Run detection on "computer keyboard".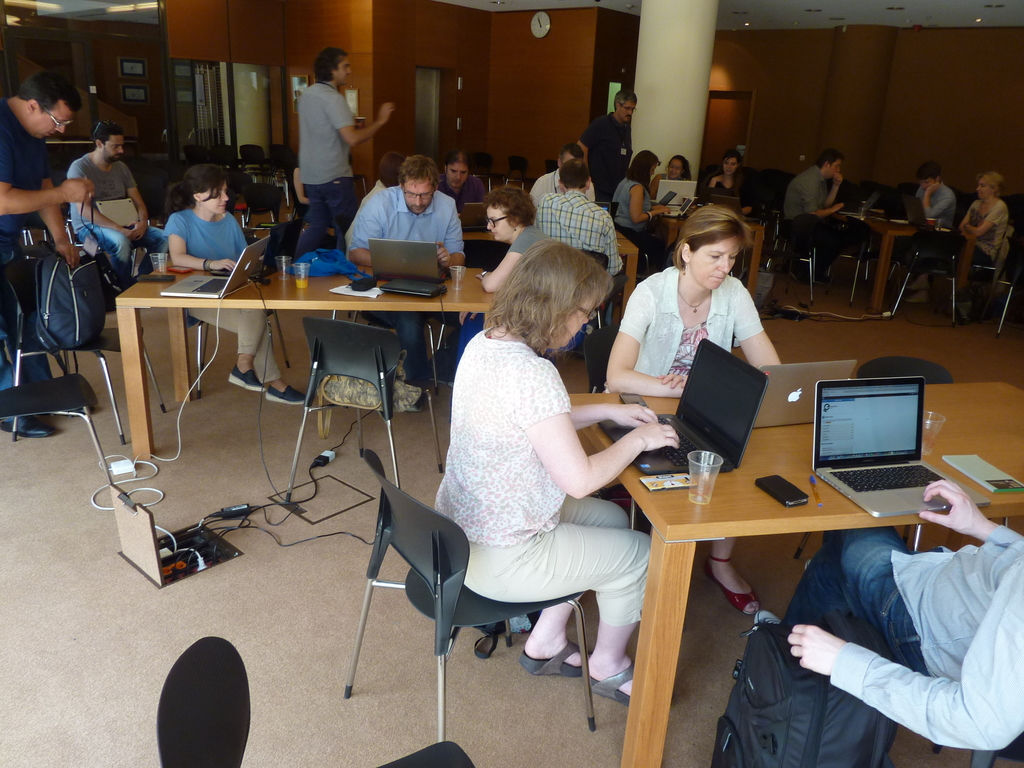
Result: l=829, t=463, r=948, b=493.
